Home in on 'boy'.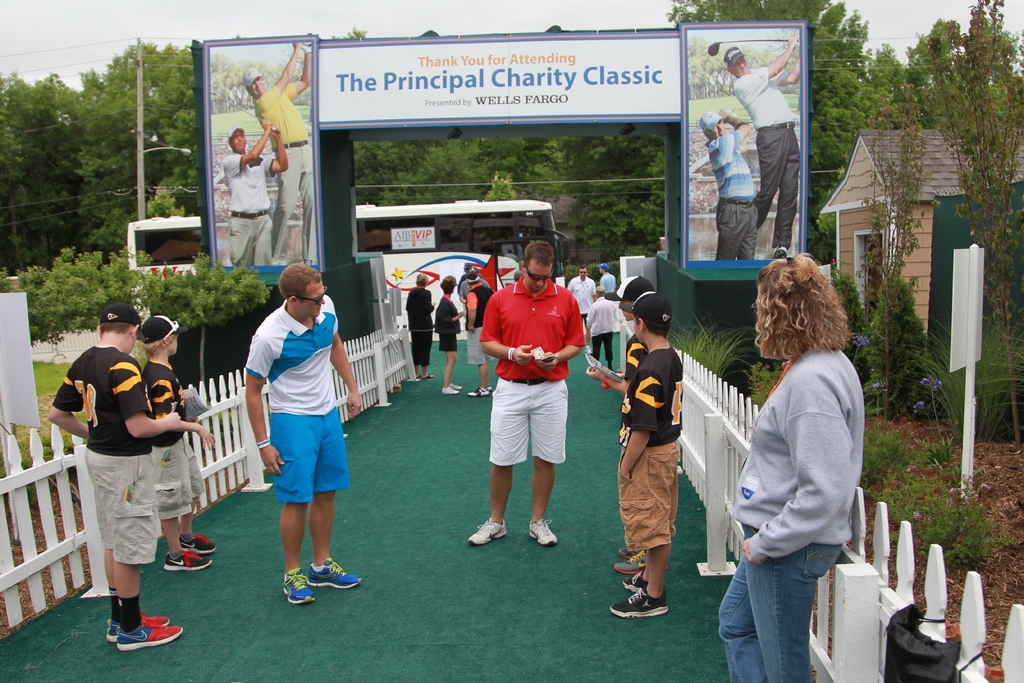
Homed in at bbox=[47, 304, 220, 647].
